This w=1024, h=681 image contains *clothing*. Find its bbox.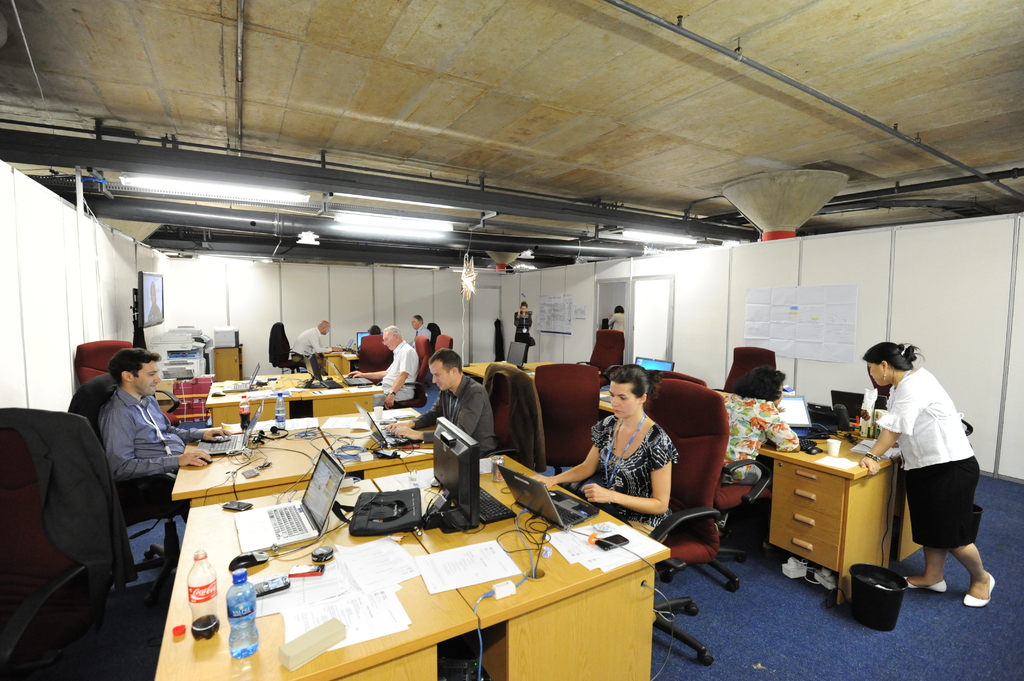
x1=380, y1=340, x2=417, y2=401.
